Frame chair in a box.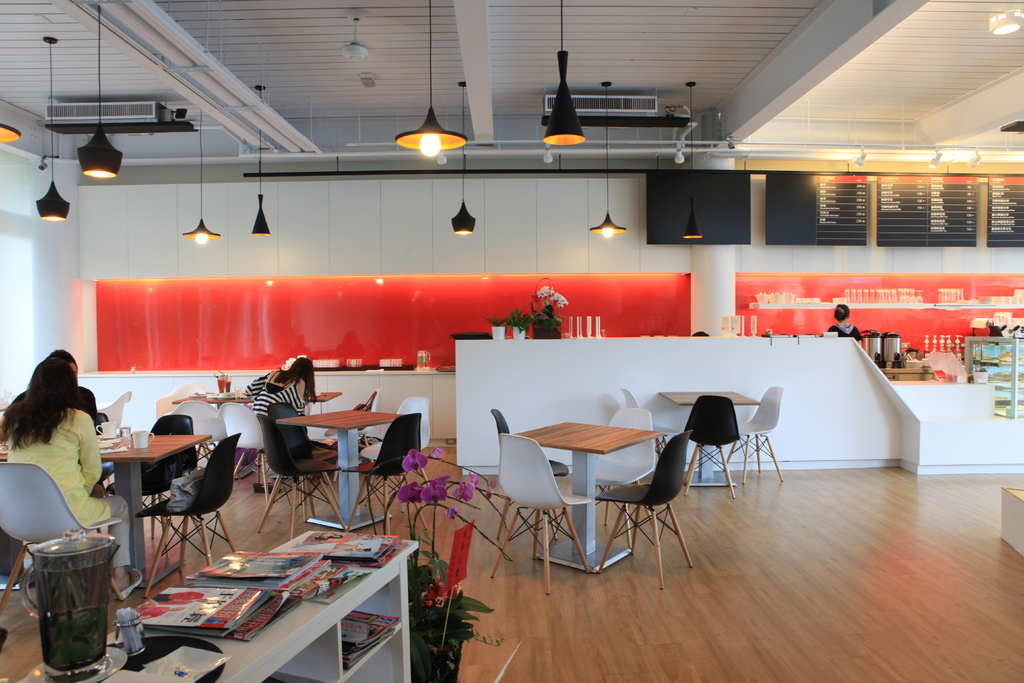
BBox(166, 397, 231, 463).
